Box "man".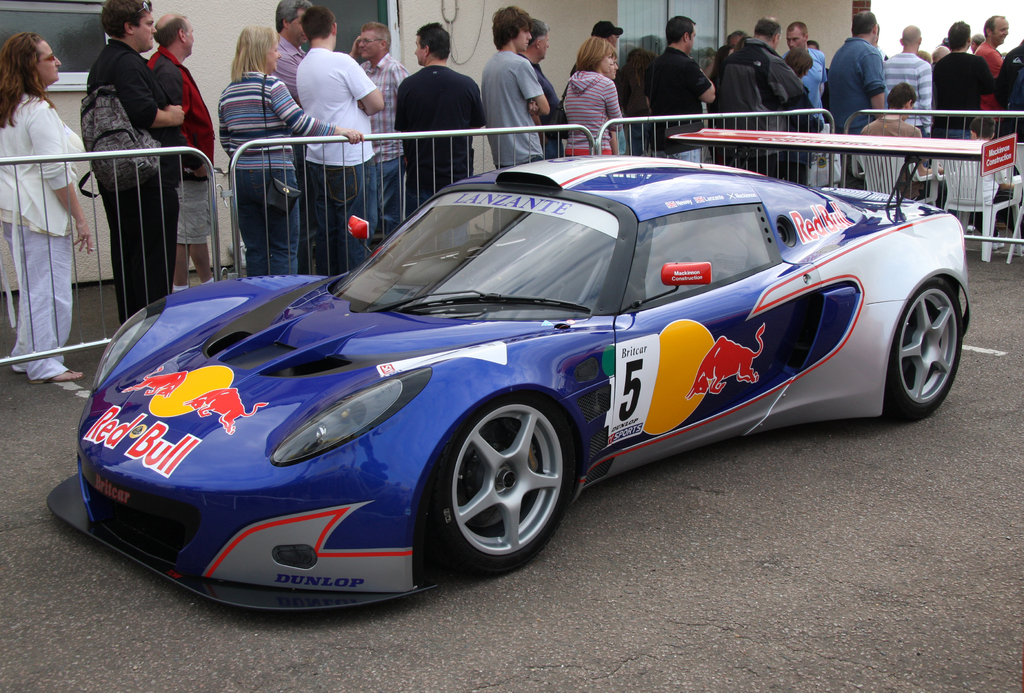
detection(977, 7, 1007, 79).
